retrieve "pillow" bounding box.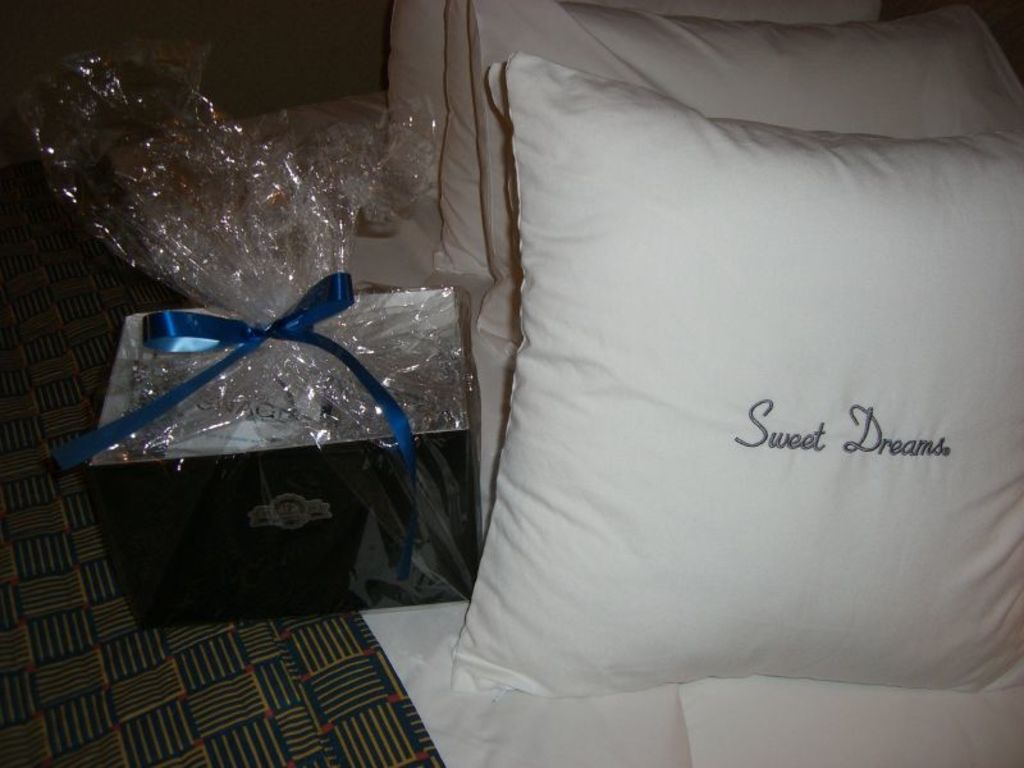
Bounding box: {"x1": 426, "y1": 0, "x2": 892, "y2": 282}.
